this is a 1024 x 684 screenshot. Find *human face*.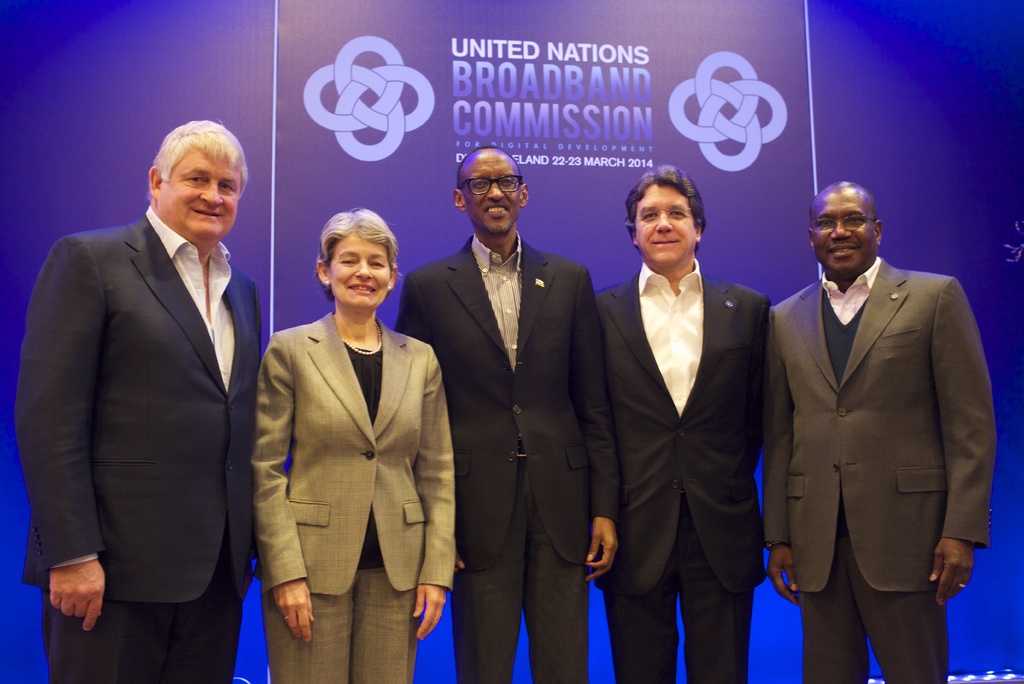
Bounding box: locate(815, 191, 875, 268).
